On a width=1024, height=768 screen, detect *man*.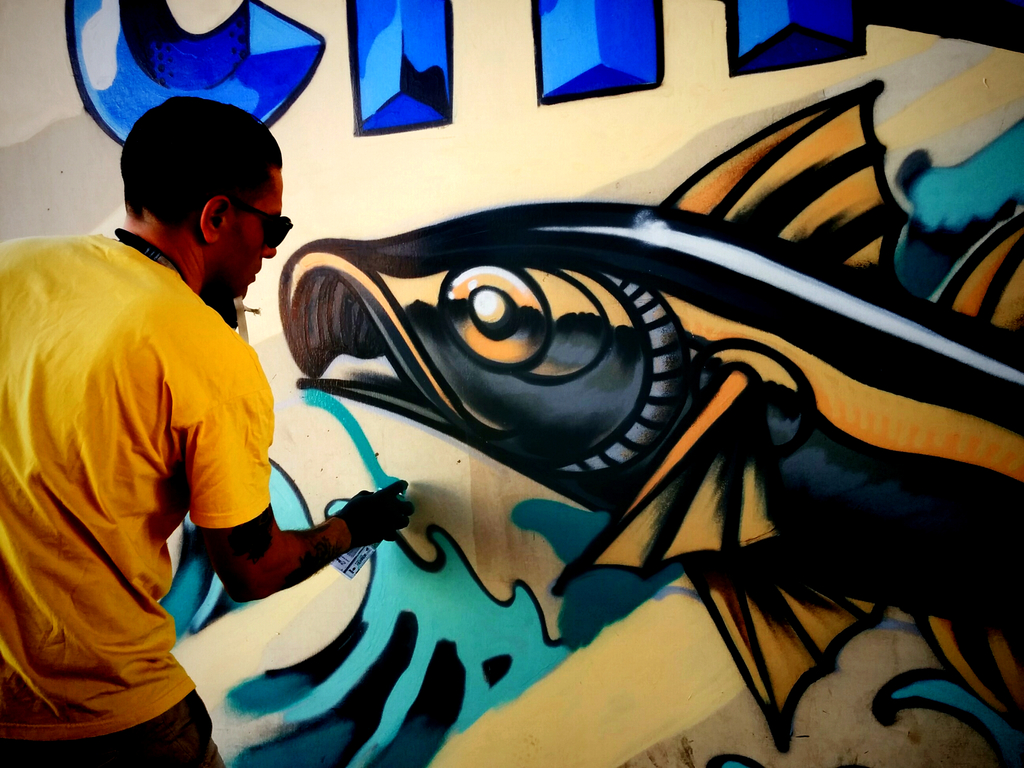
box(18, 77, 315, 763).
